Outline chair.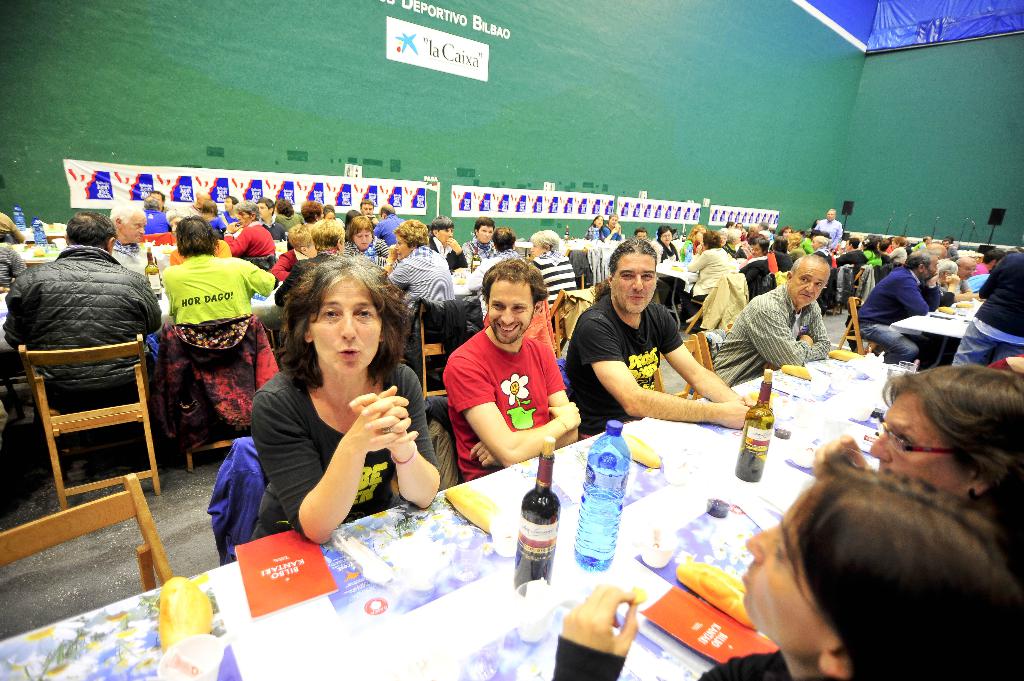
Outline: 697,322,733,401.
